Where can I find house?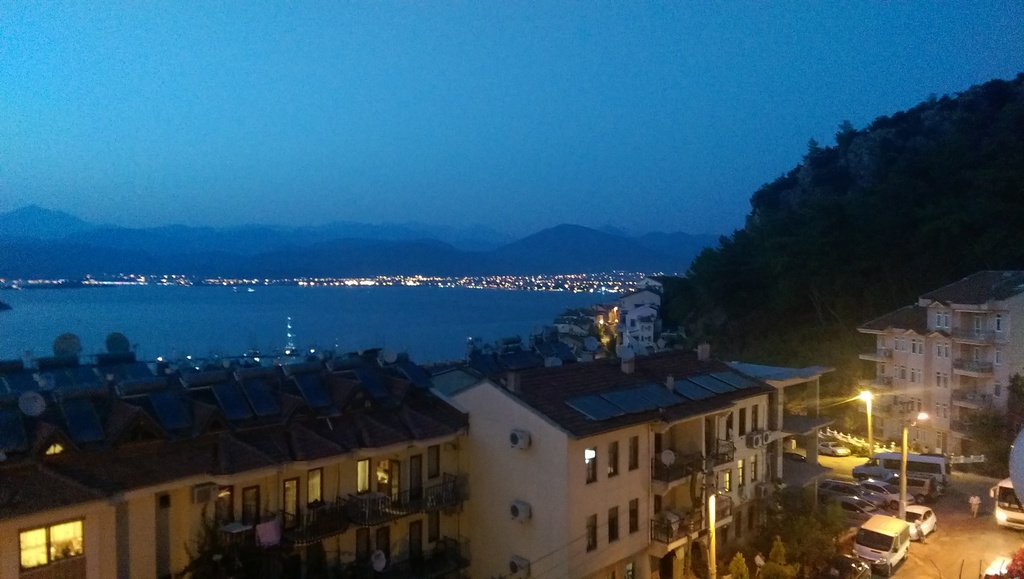
You can find it at 762,342,815,550.
